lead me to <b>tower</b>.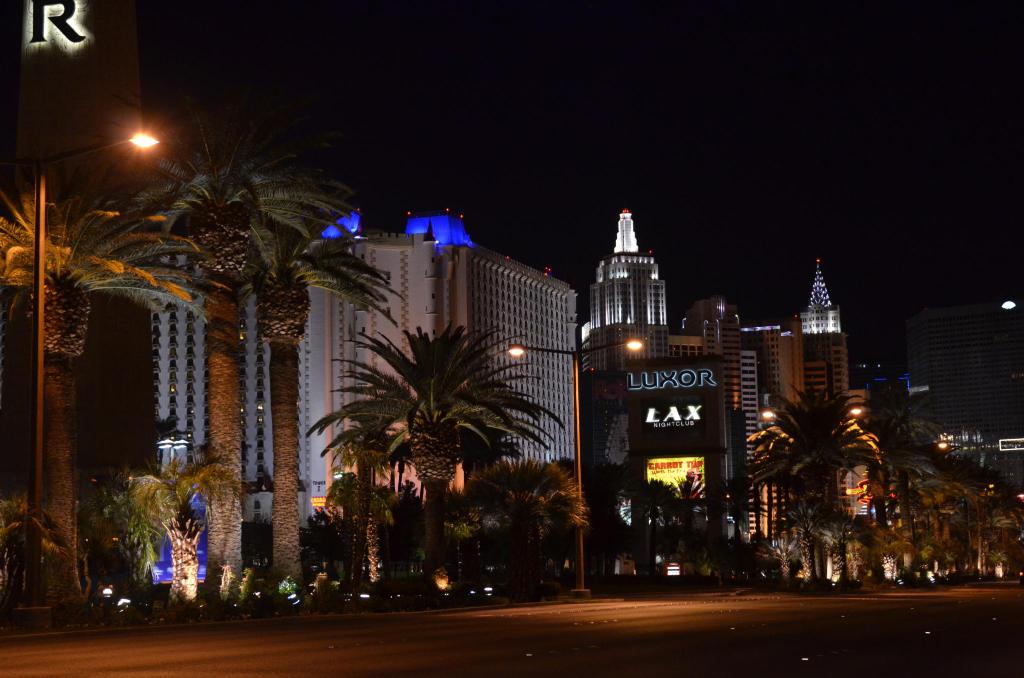
Lead to [left=588, top=202, right=676, bottom=344].
